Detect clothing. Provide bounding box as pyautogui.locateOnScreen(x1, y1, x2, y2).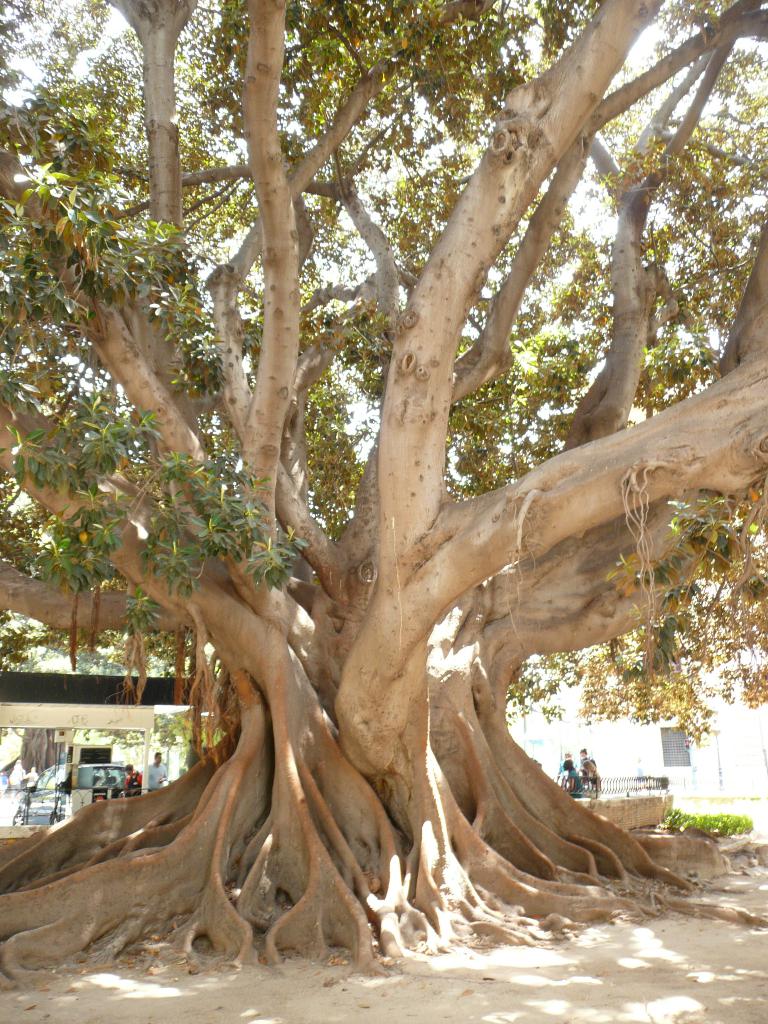
pyautogui.locateOnScreen(0, 774, 8, 796).
